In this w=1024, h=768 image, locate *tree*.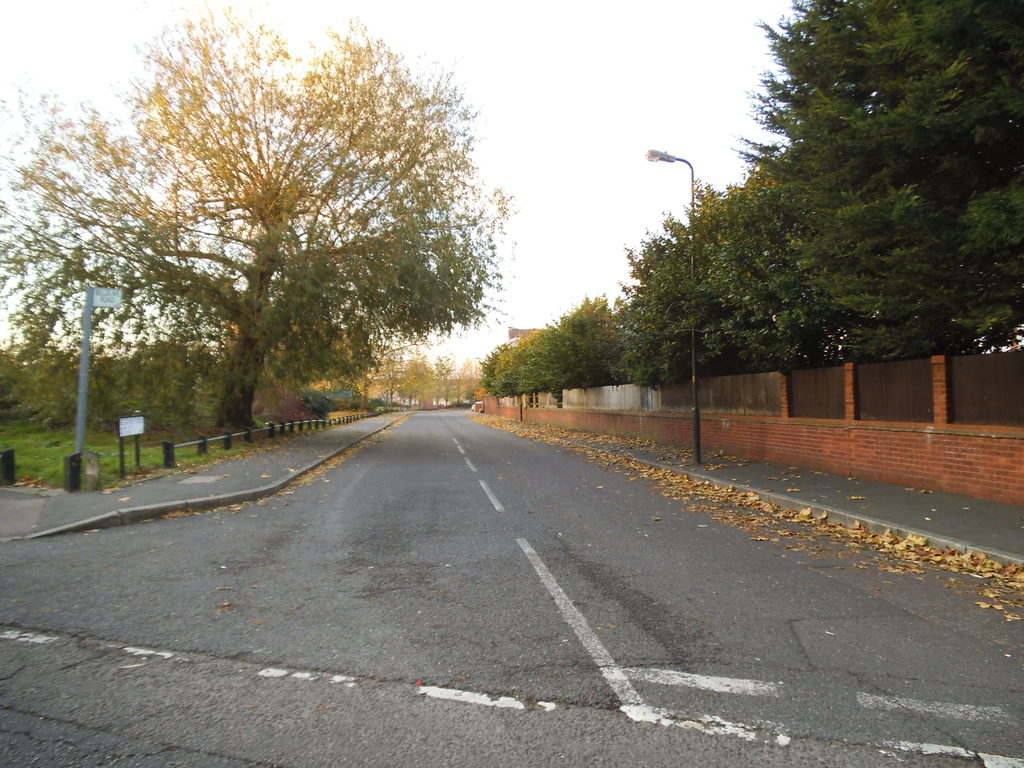
Bounding box: crop(53, 34, 511, 447).
